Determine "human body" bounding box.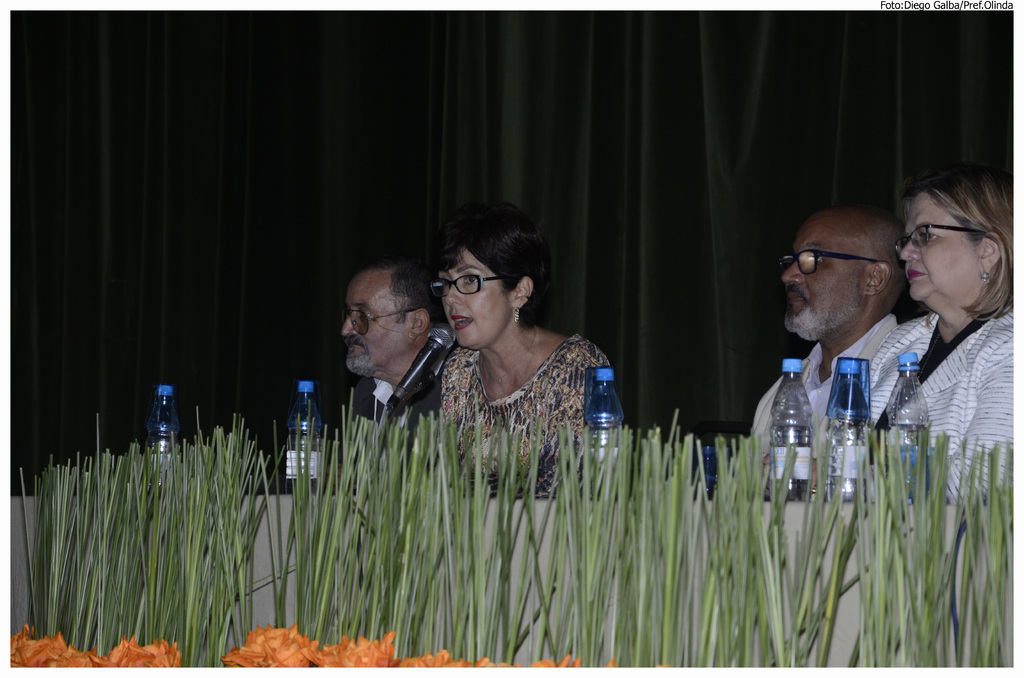
Determined: (left=313, top=250, right=447, bottom=474).
